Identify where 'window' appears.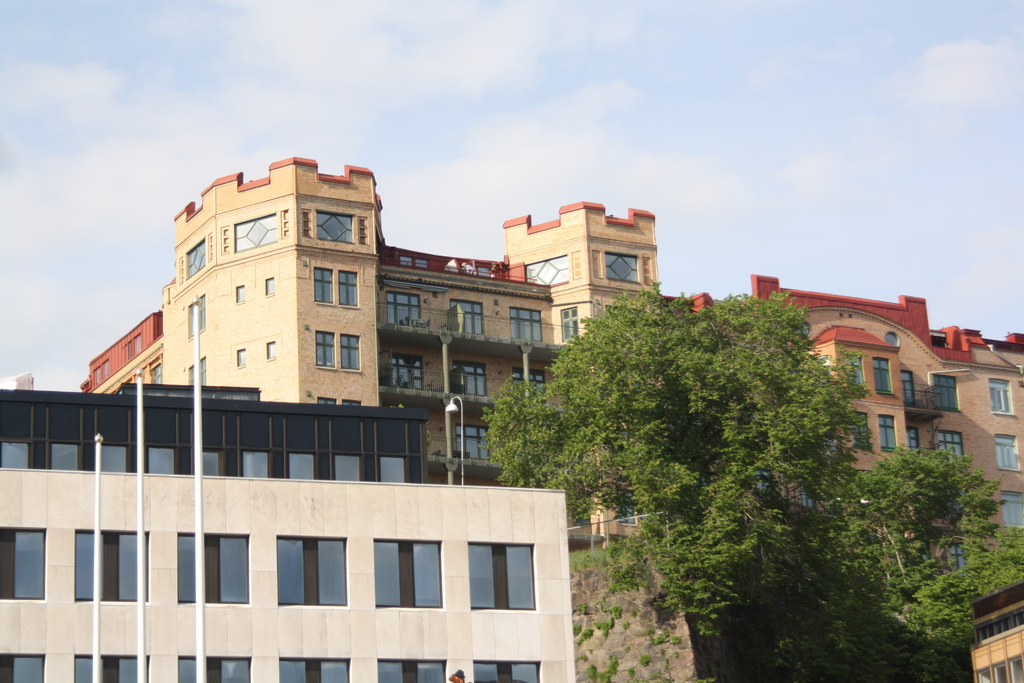
Appears at {"x1": 378, "y1": 654, "x2": 445, "y2": 682}.
